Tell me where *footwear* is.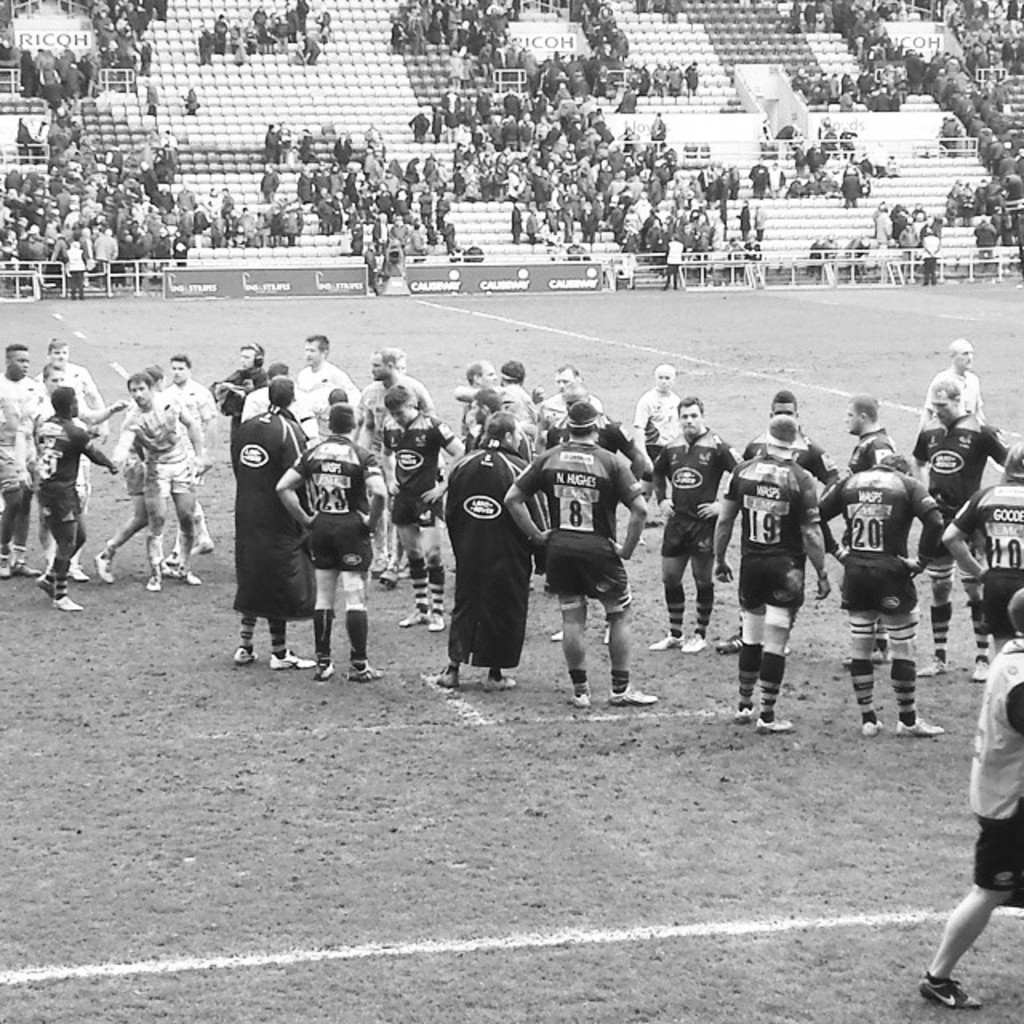
*footwear* is at 554, 629, 560, 643.
